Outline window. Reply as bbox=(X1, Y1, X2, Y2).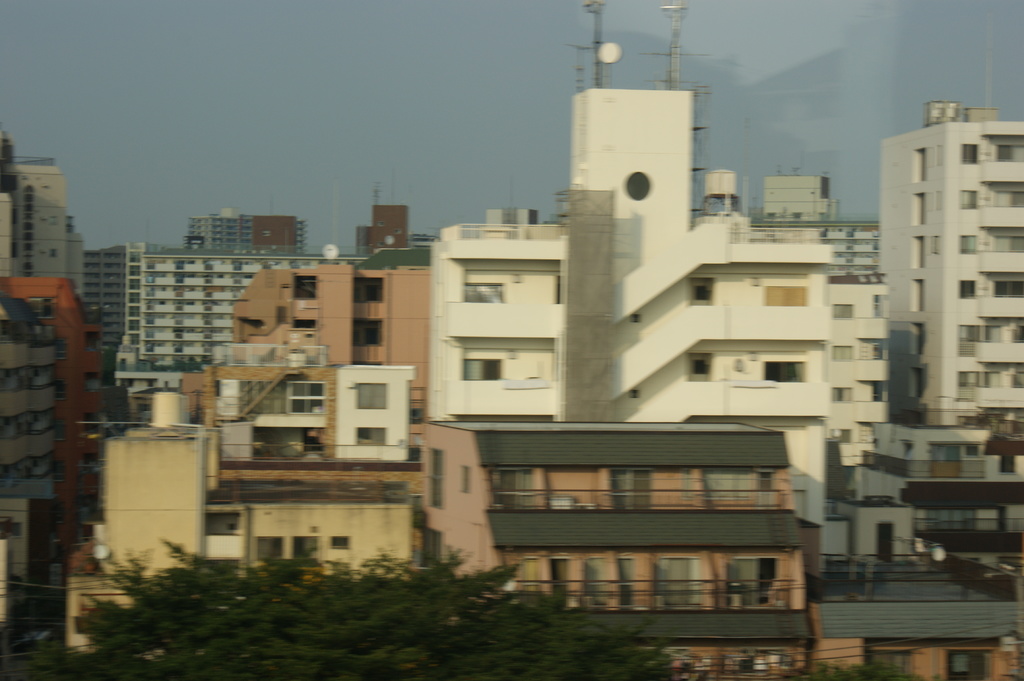
bbox=(684, 278, 716, 303).
